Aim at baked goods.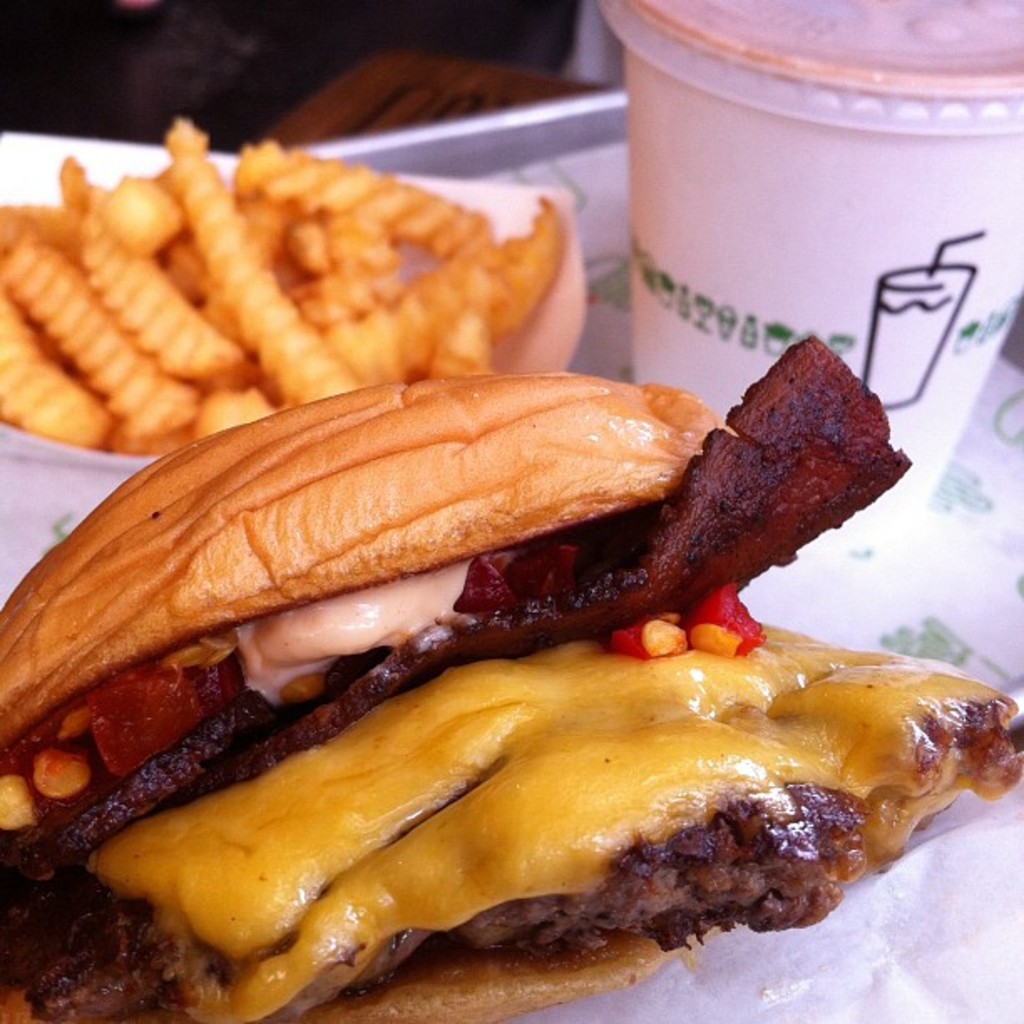
Aimed at BBox(0, 361, 740, 763).
